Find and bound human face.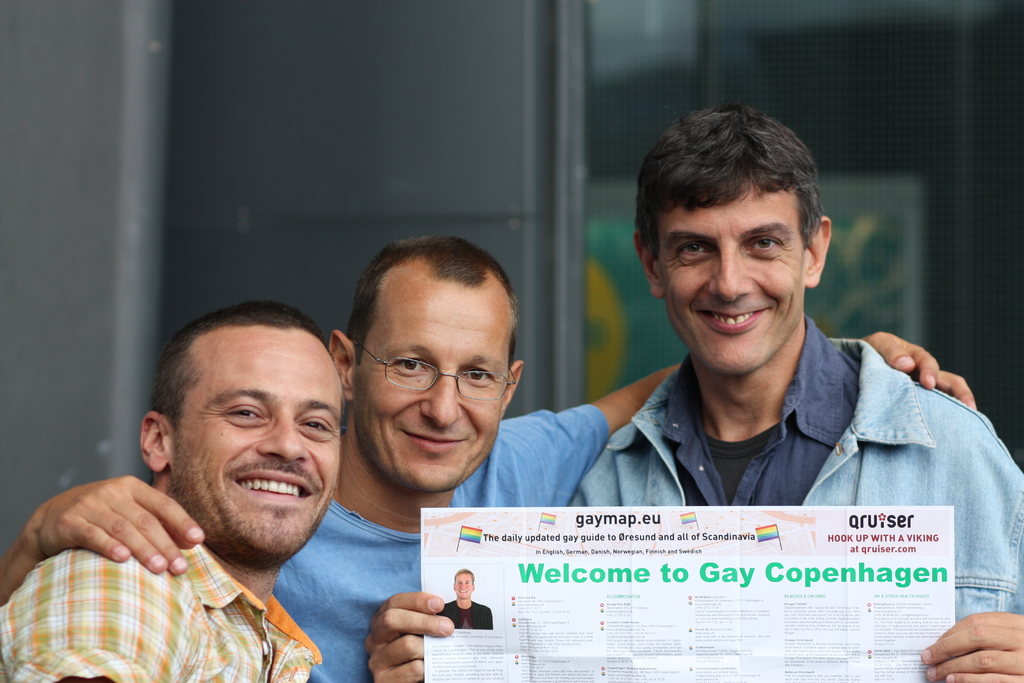
Bound: 454/574/476/599.
